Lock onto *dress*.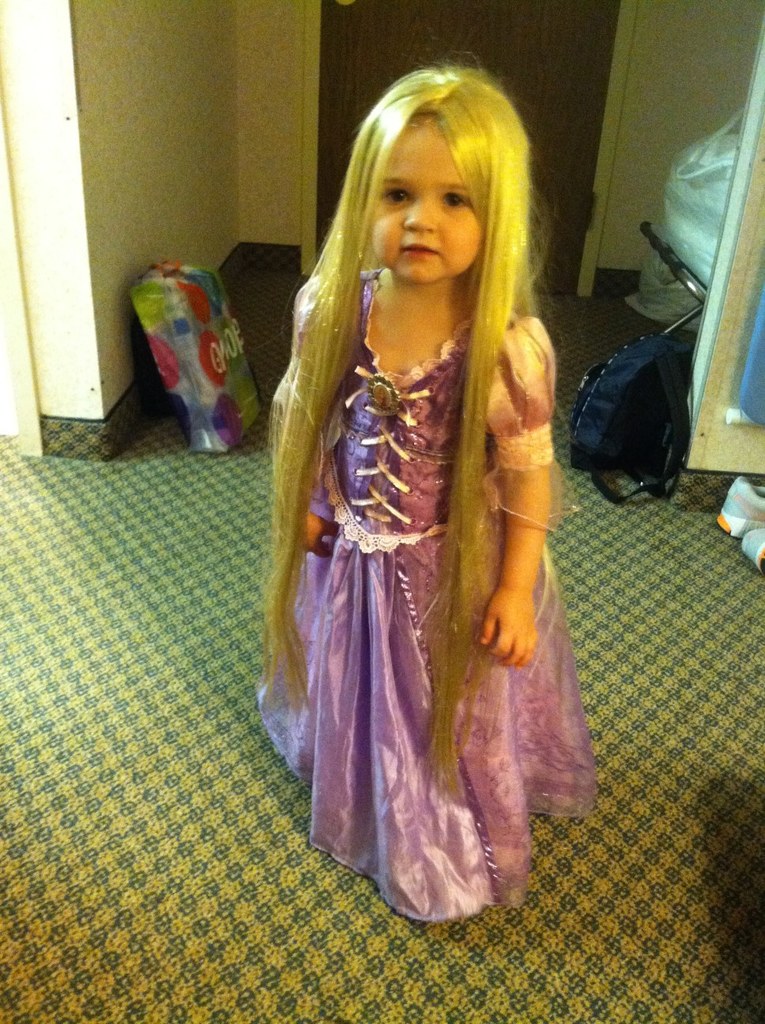
Locked: Rect(254, 267, 595, 921).
